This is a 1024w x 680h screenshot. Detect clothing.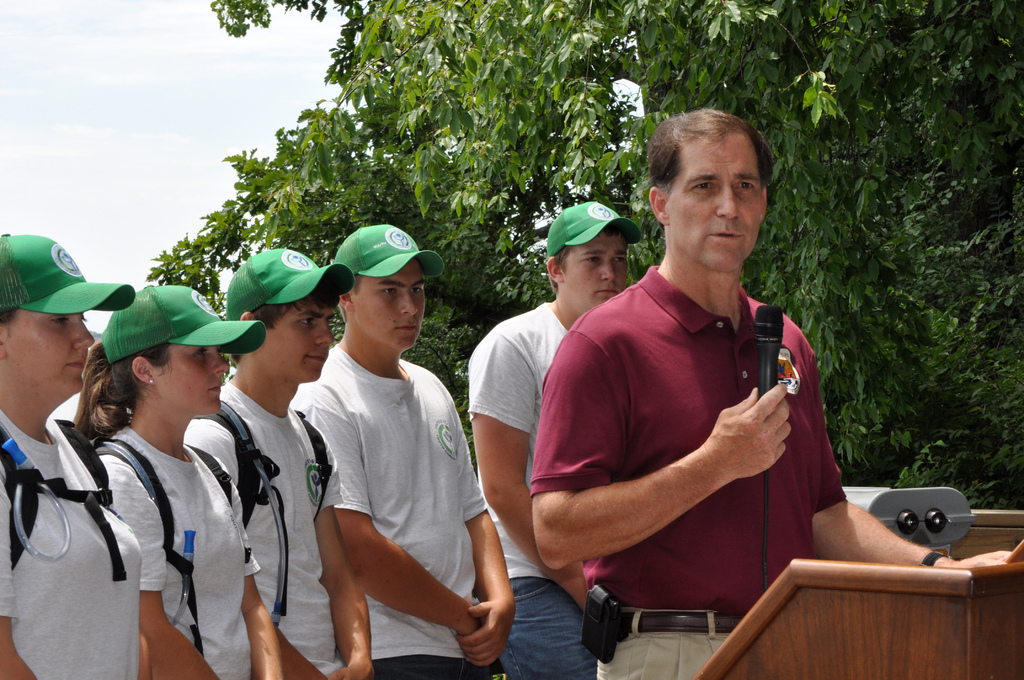
{"x1": 286, "y1": 359, "x2": 499, "y2": 673}.
